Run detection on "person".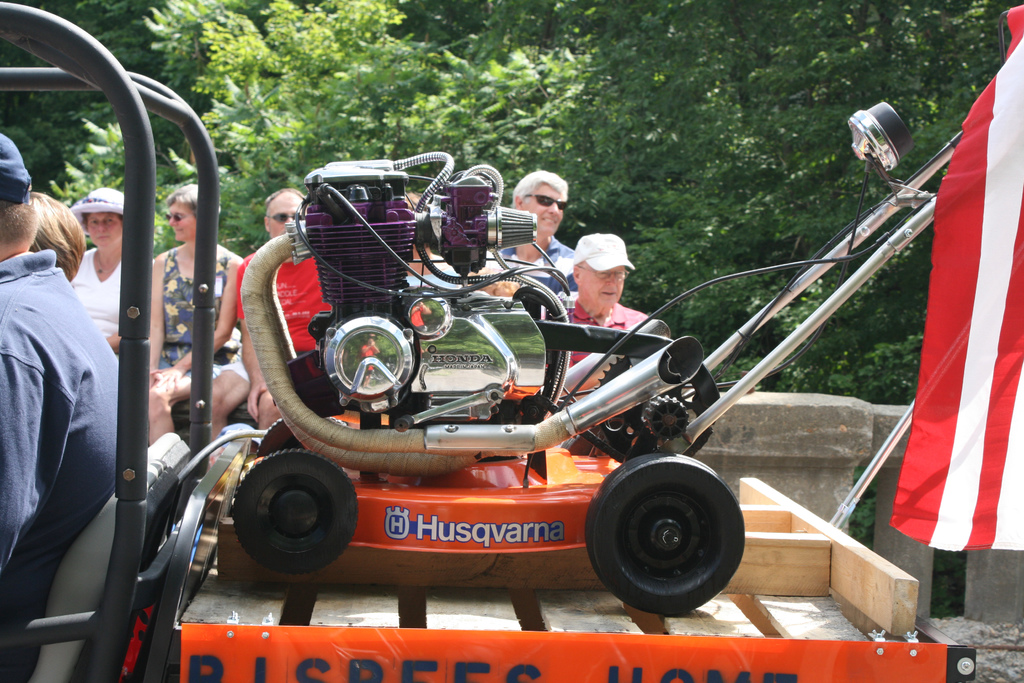
Result: 203/182/335/472.
